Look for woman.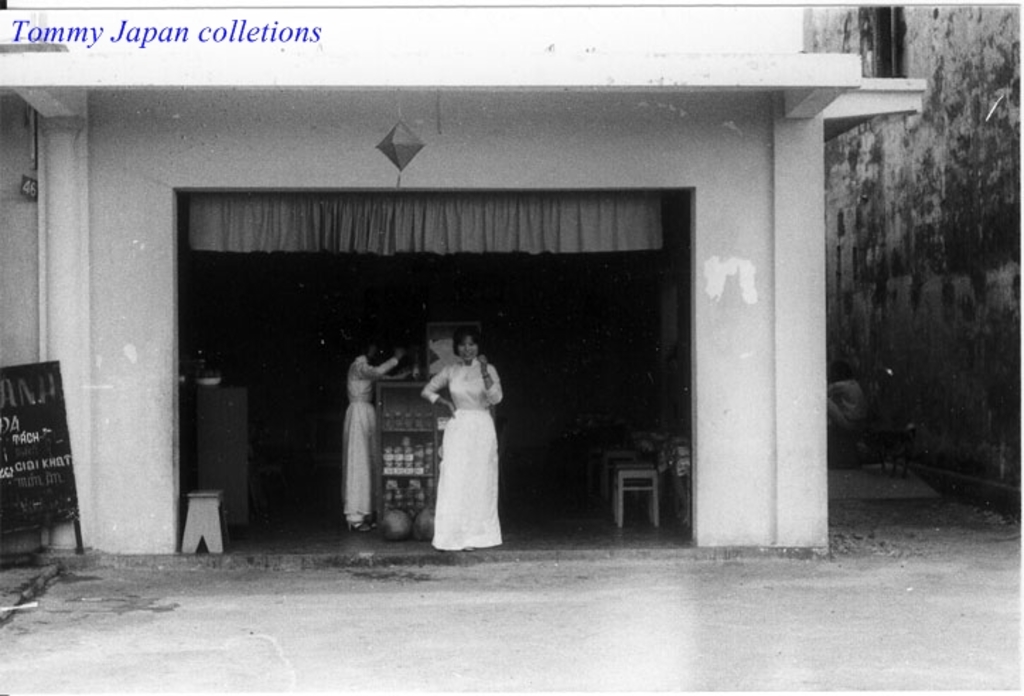
Found: detection(417, 328, 511, 557).
